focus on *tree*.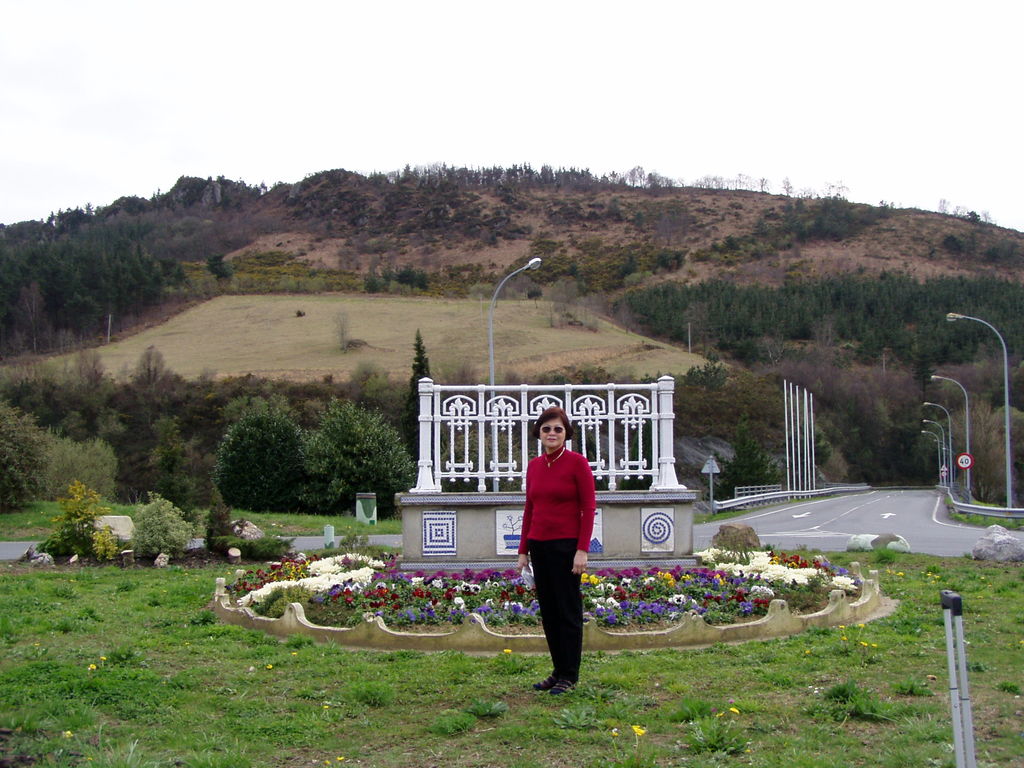
Focused at detection(294, 387, 421, 521).
